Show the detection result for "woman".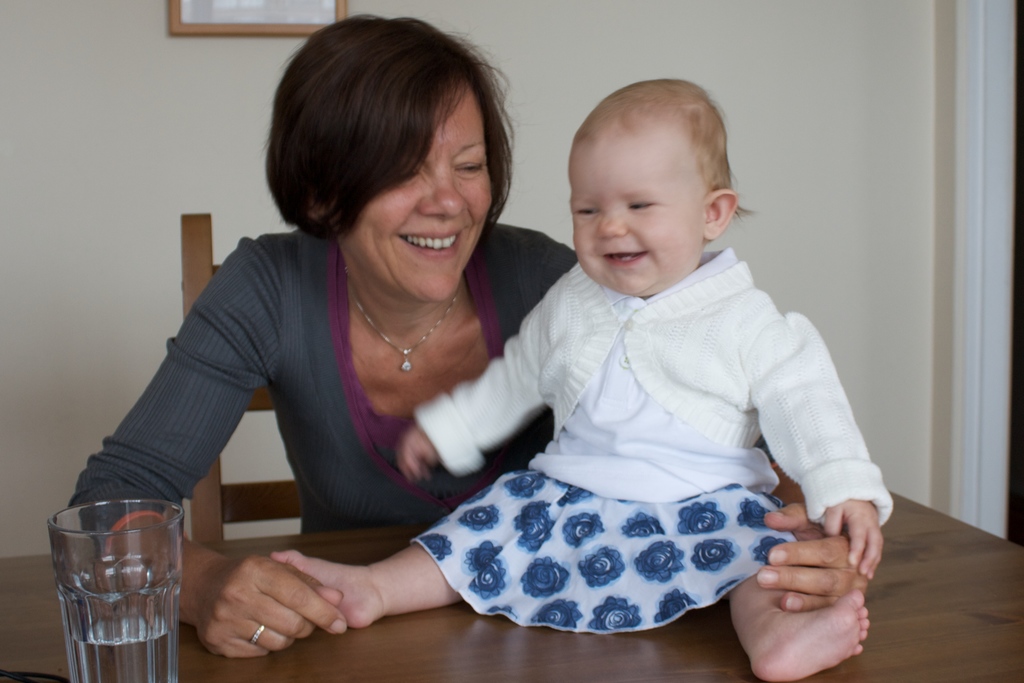
79, 24, 666, 653.
